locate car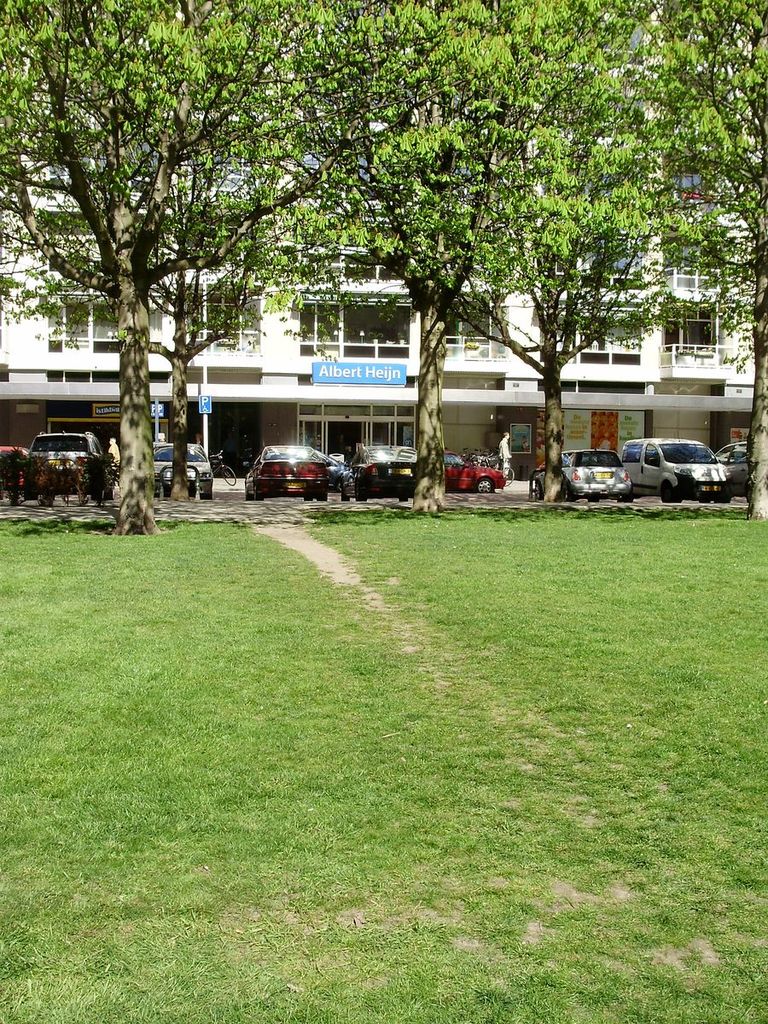
<box>346,445,424,503</box>
